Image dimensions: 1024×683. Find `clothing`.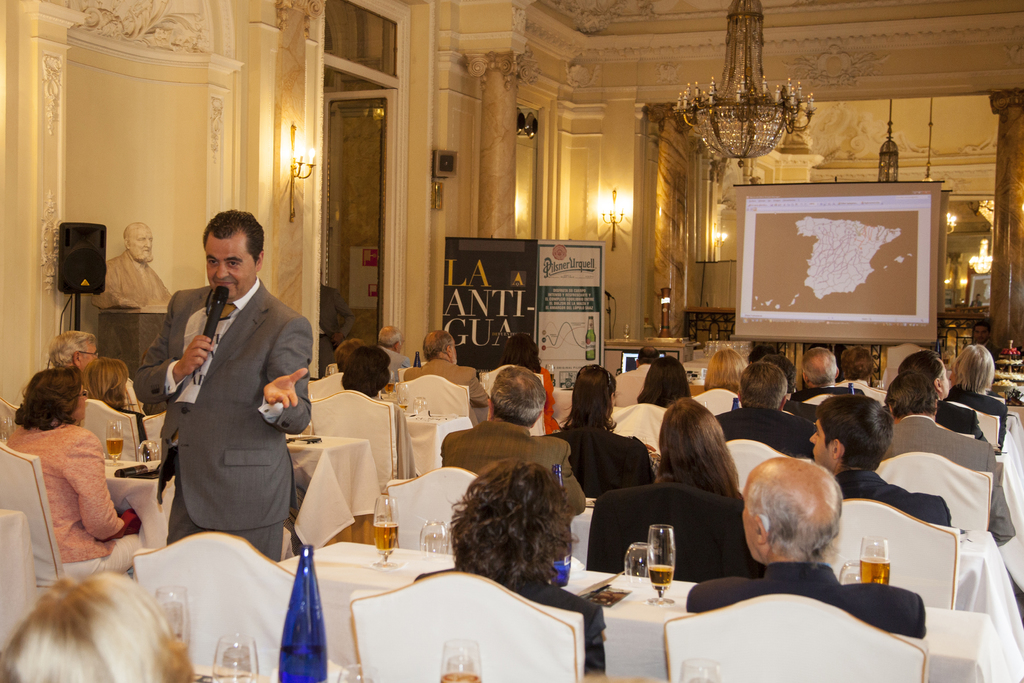
879:416:1013:545.
